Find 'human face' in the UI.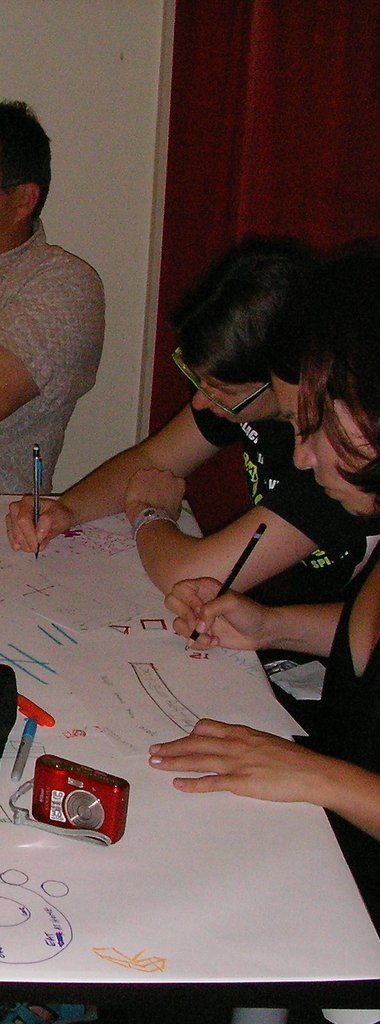
UI element at {"x1": 277, "y1": 384, "x2": 377, "y2": 520}.
